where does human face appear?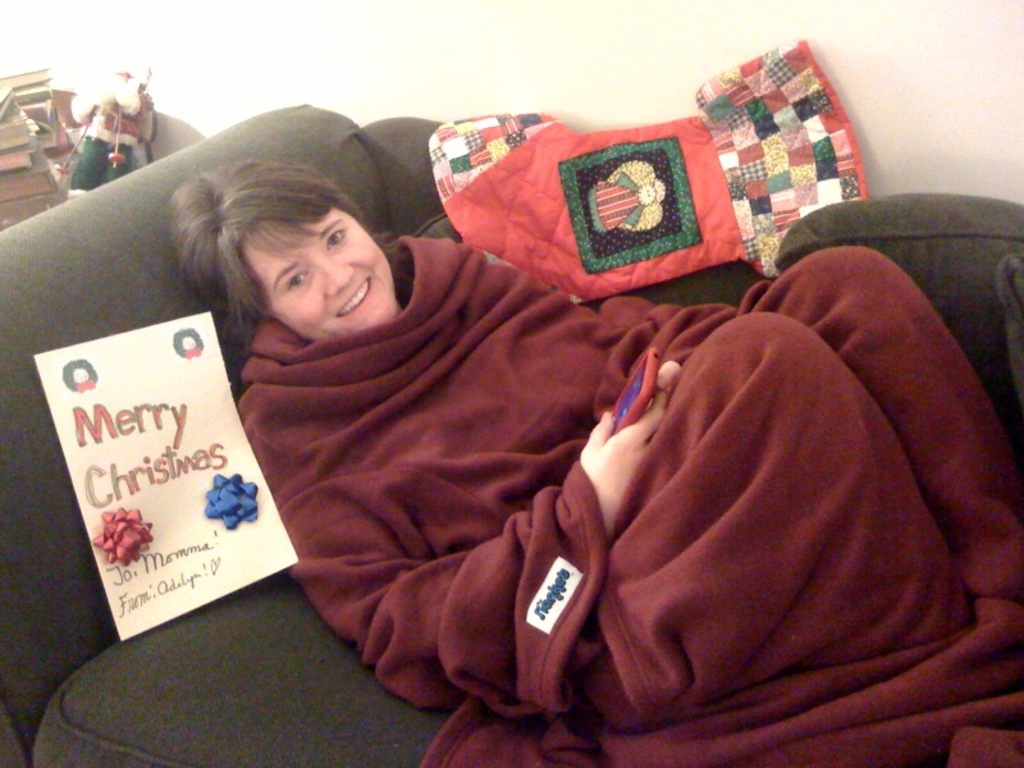
Appears at {"left": 239, "top": 206, "right": 396, "bottom": 344}.
